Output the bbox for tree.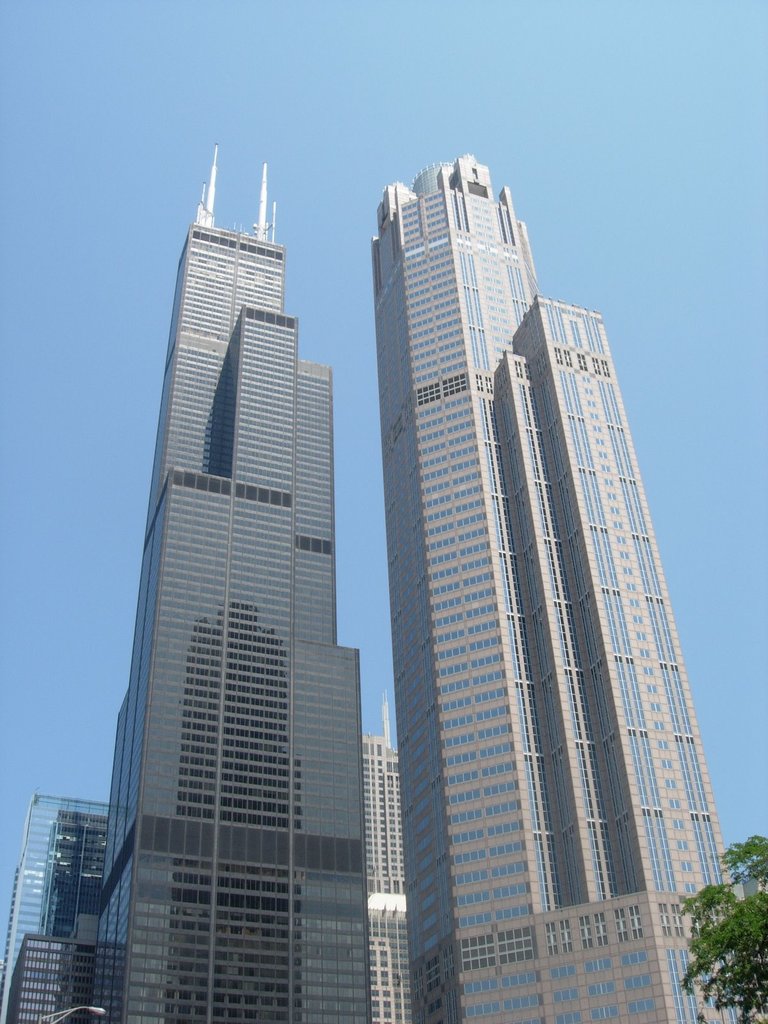
x1=682 y1=898 x2=767 y2=987.
